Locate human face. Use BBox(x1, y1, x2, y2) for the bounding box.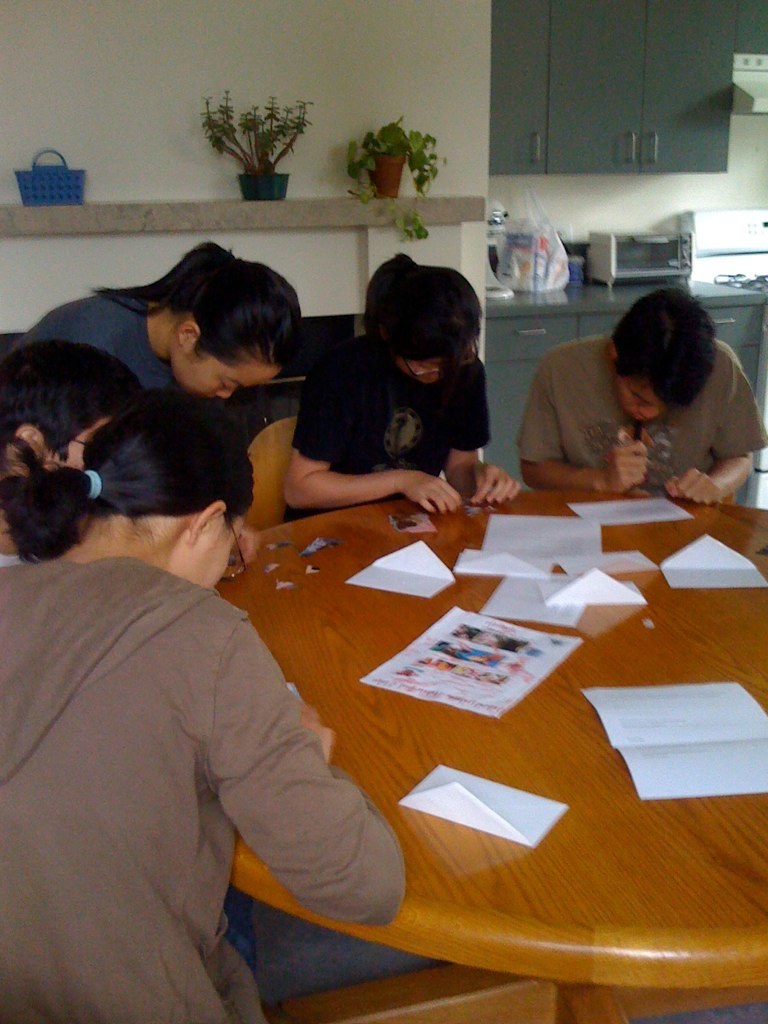
BBox(617, 378, 669, 426).
